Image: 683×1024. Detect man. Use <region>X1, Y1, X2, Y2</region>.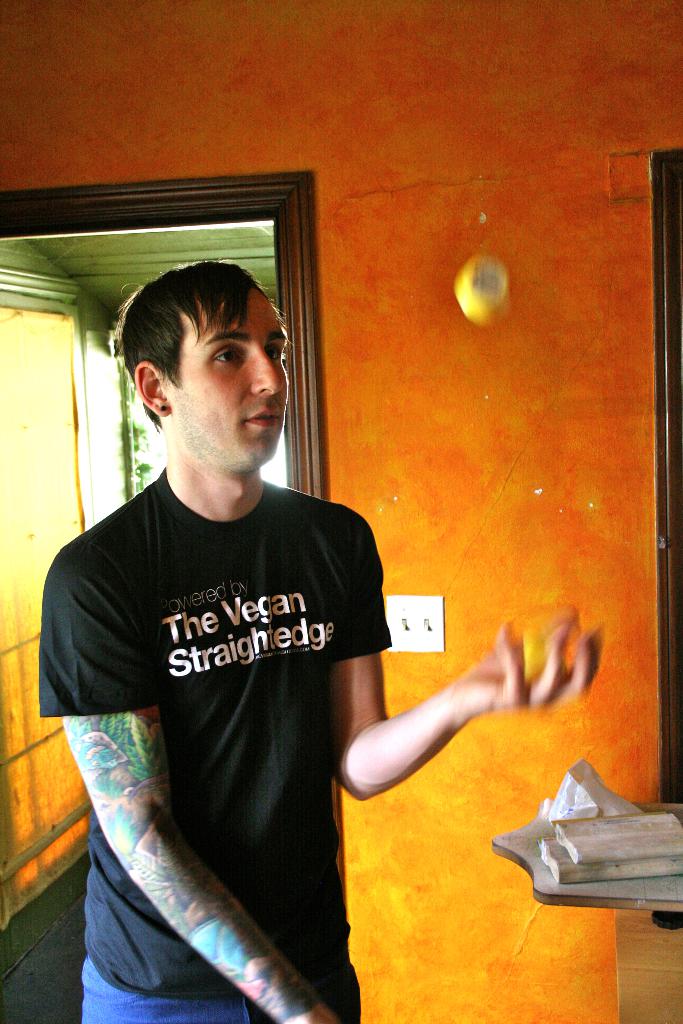
<region>38, 256, 604, 1023</region>.
